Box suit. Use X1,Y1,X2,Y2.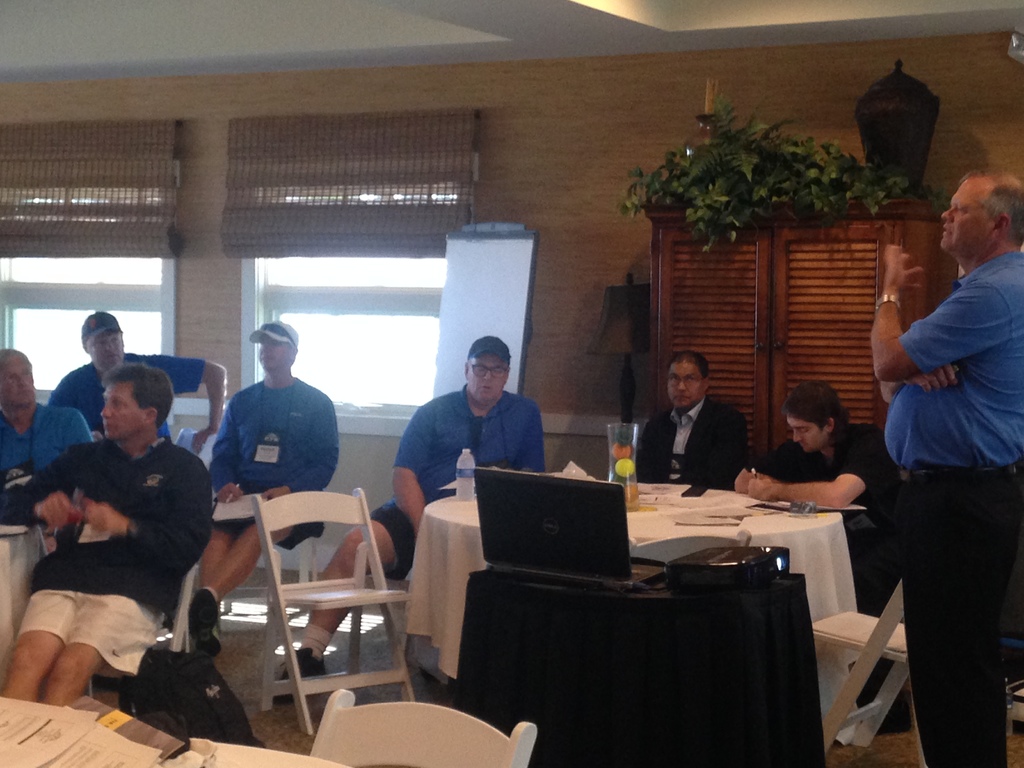
647,377,755,490.
